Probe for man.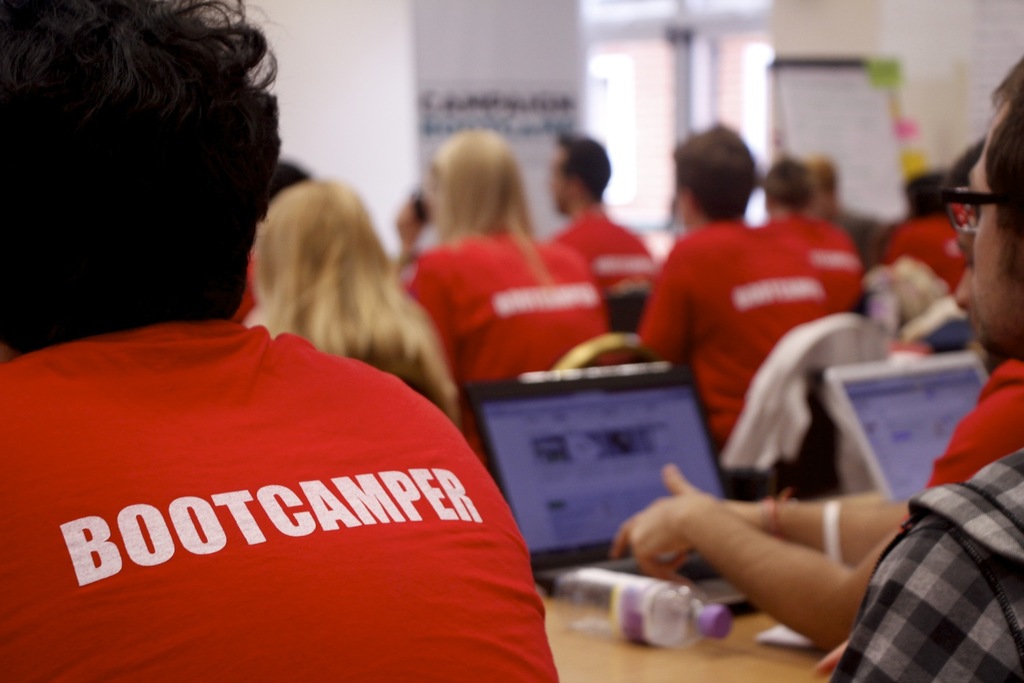
Probe result: 756,139,868,301.
